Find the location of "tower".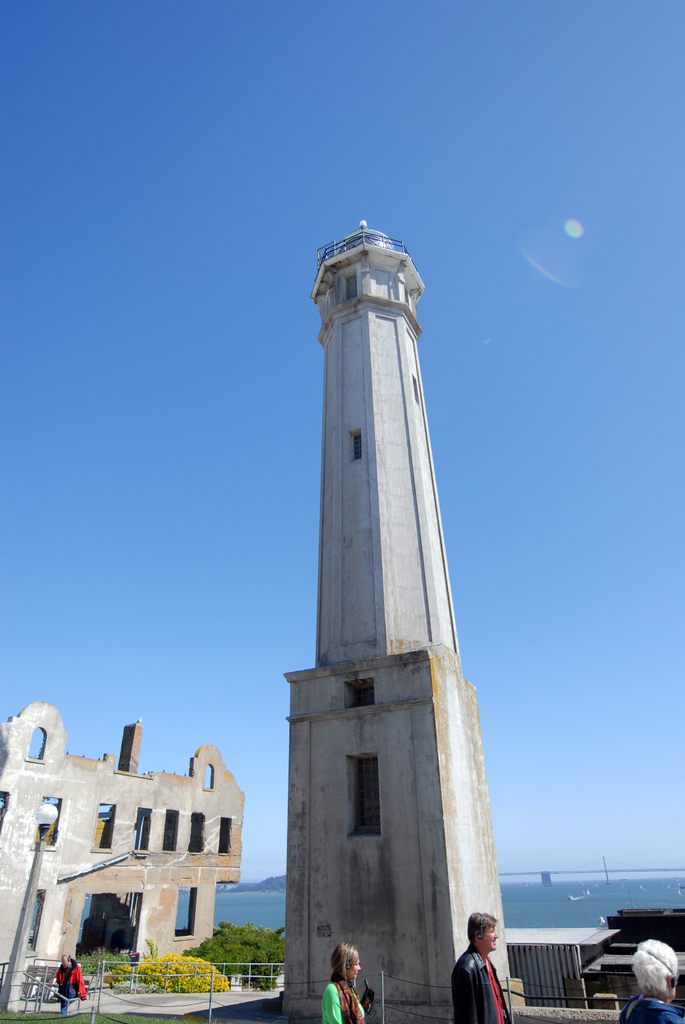
Location: (x1=251, y1=211, x2=534, y2=996).
